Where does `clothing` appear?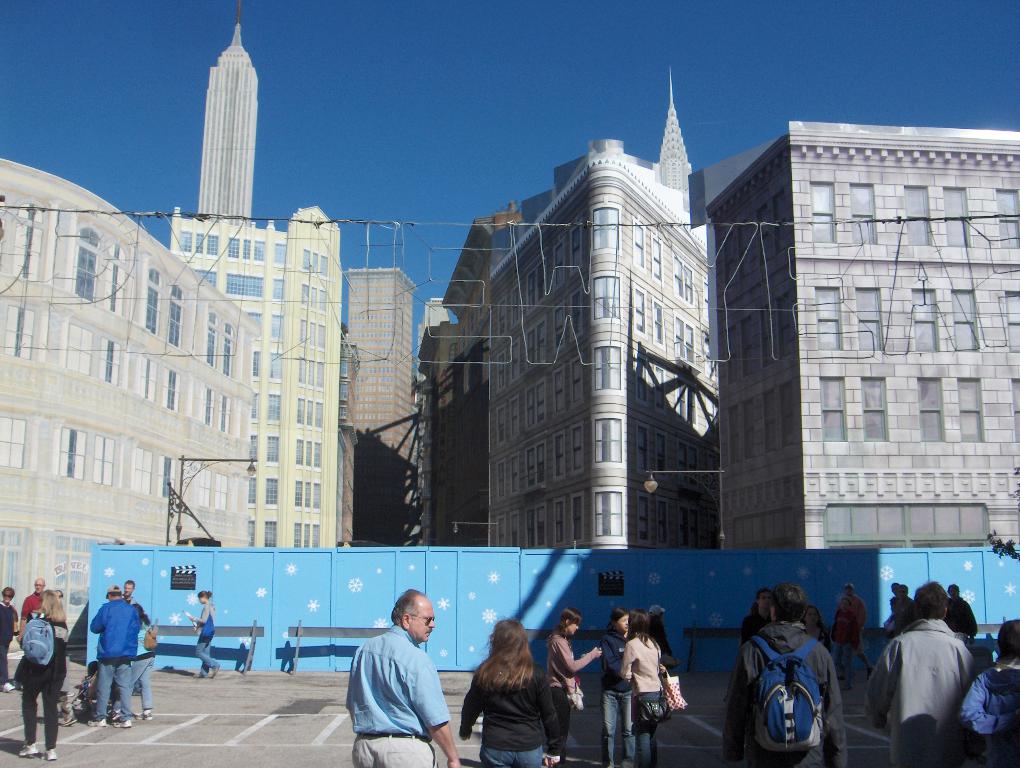
Appears at select_region(741, 610, 773, 653).
